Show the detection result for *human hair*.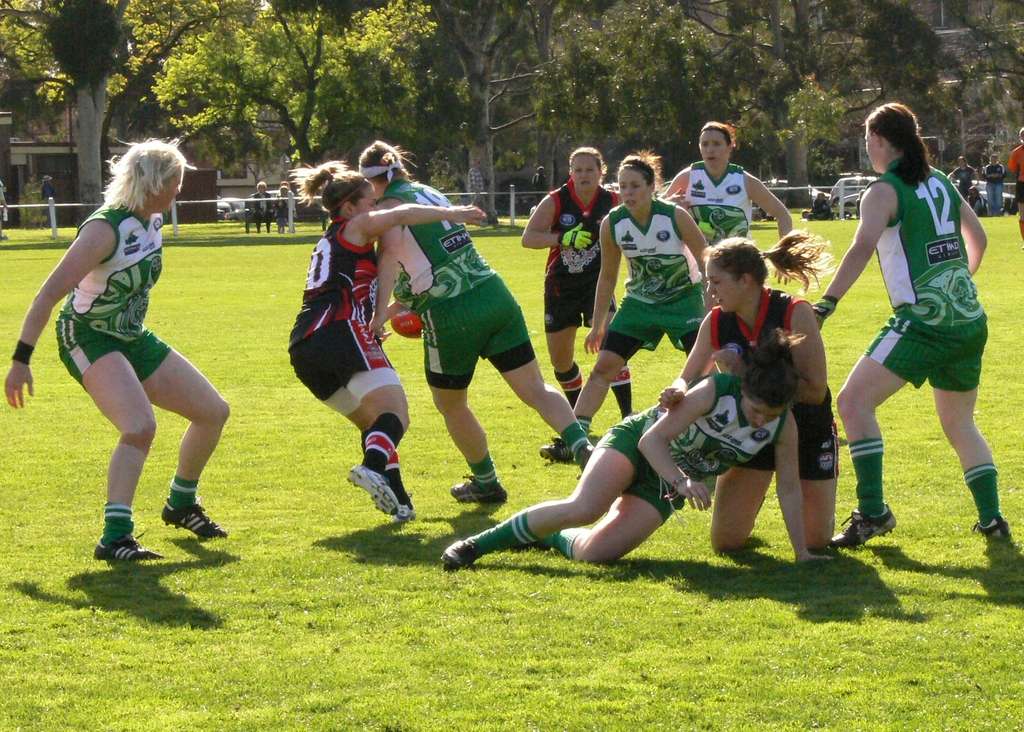
BBox(702, 229, 845, 305).
